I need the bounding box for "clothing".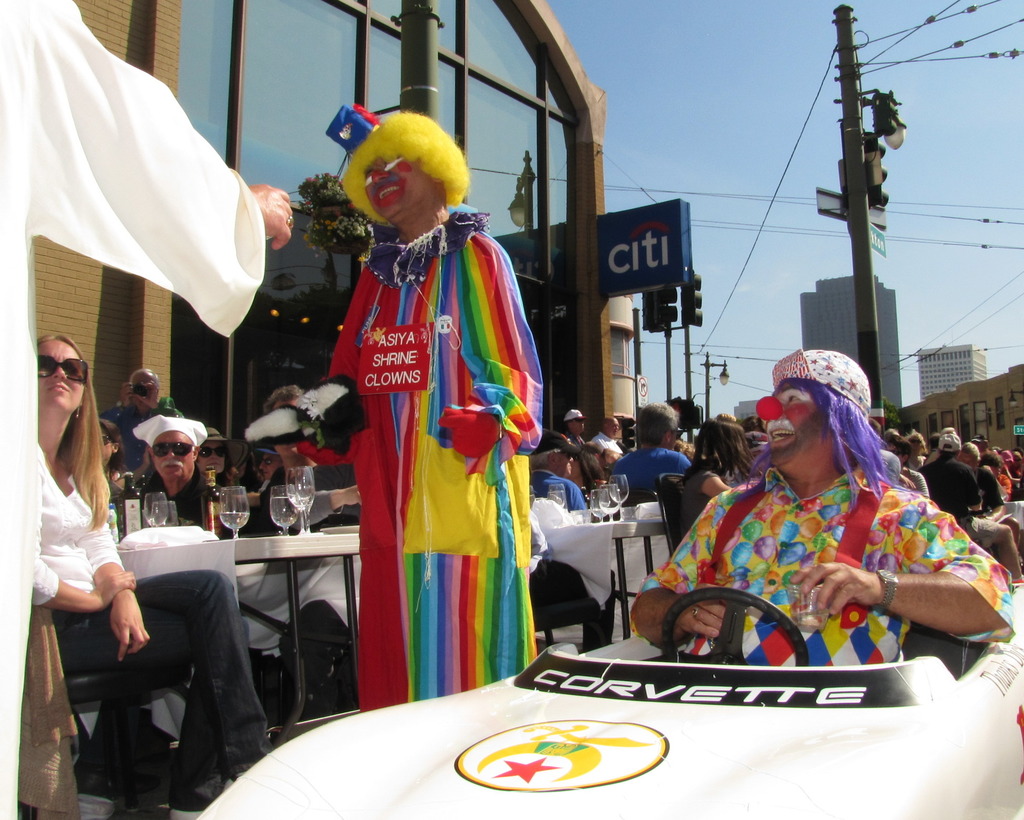
Here it is: (922,454,977,538).
